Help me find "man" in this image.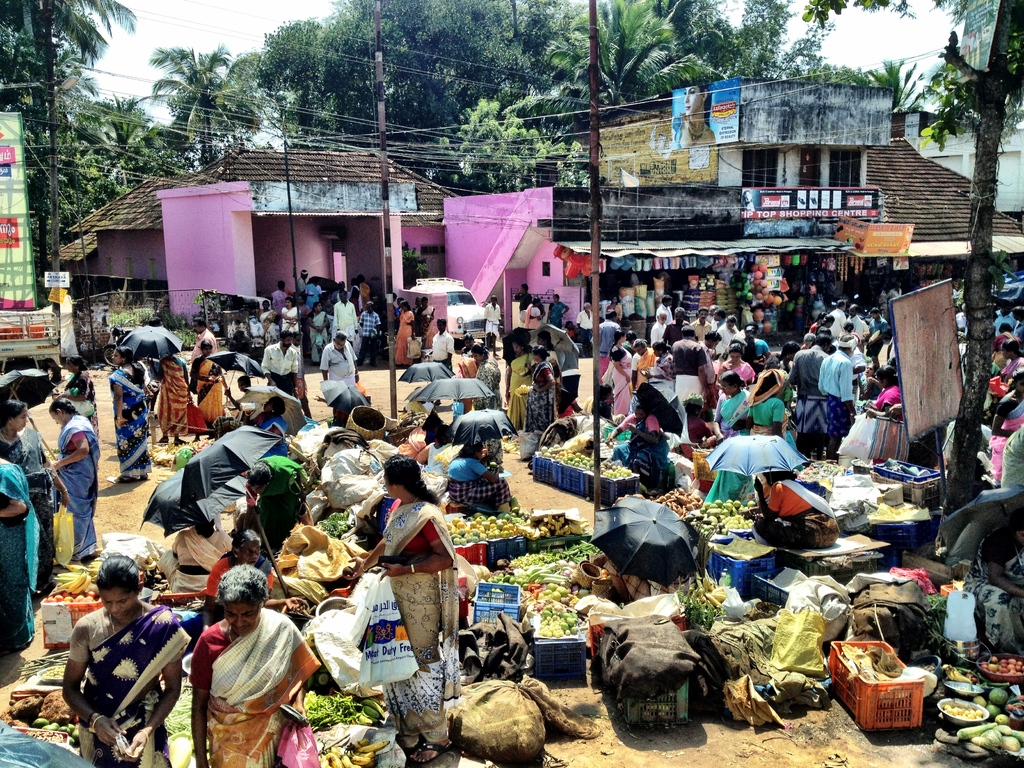
Found it: 649:311:669:346.
